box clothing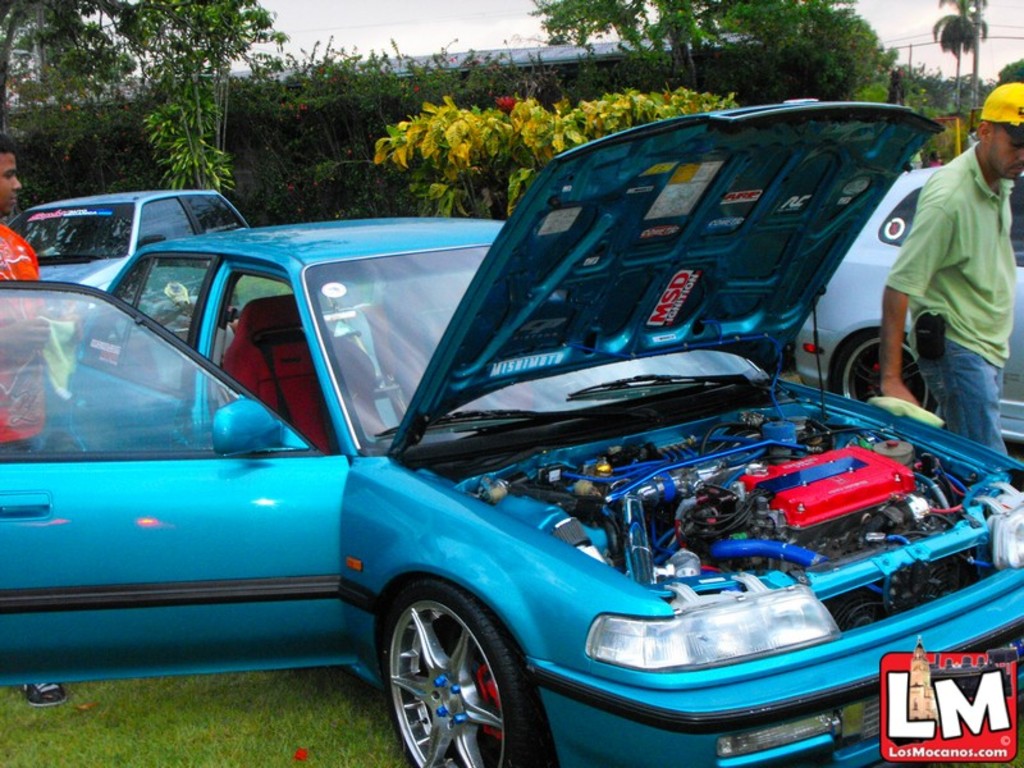
923:156:945:169
